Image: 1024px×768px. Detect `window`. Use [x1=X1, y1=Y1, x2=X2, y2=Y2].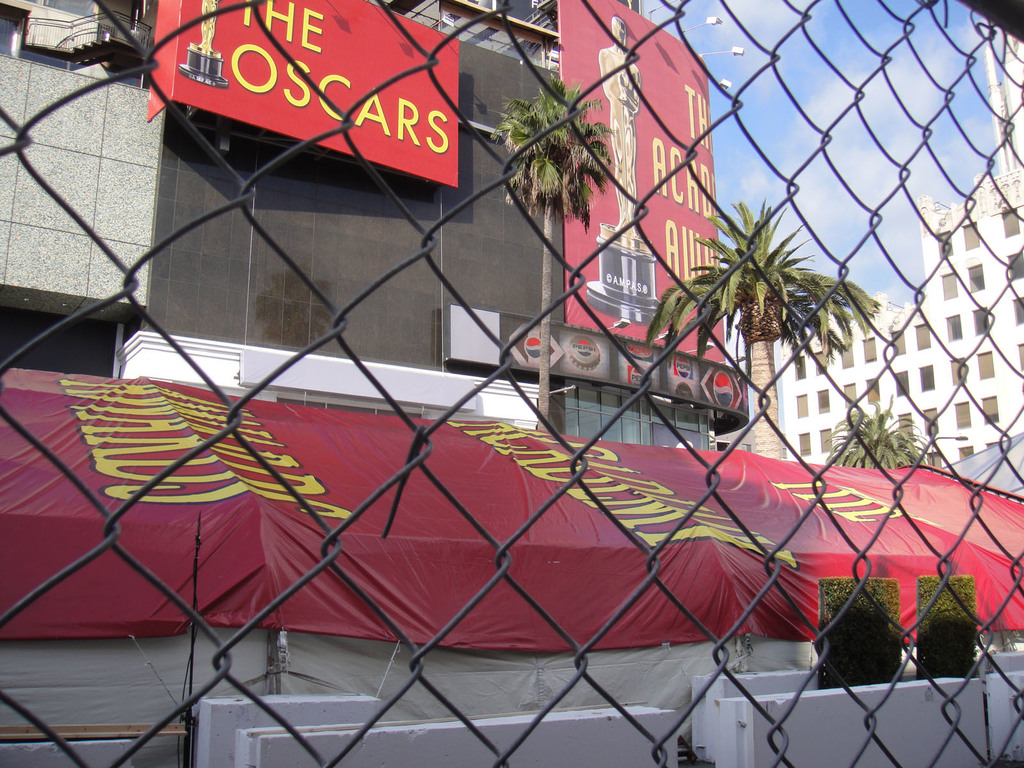
[x1=977, y1=353, x2=996, y2=380].
